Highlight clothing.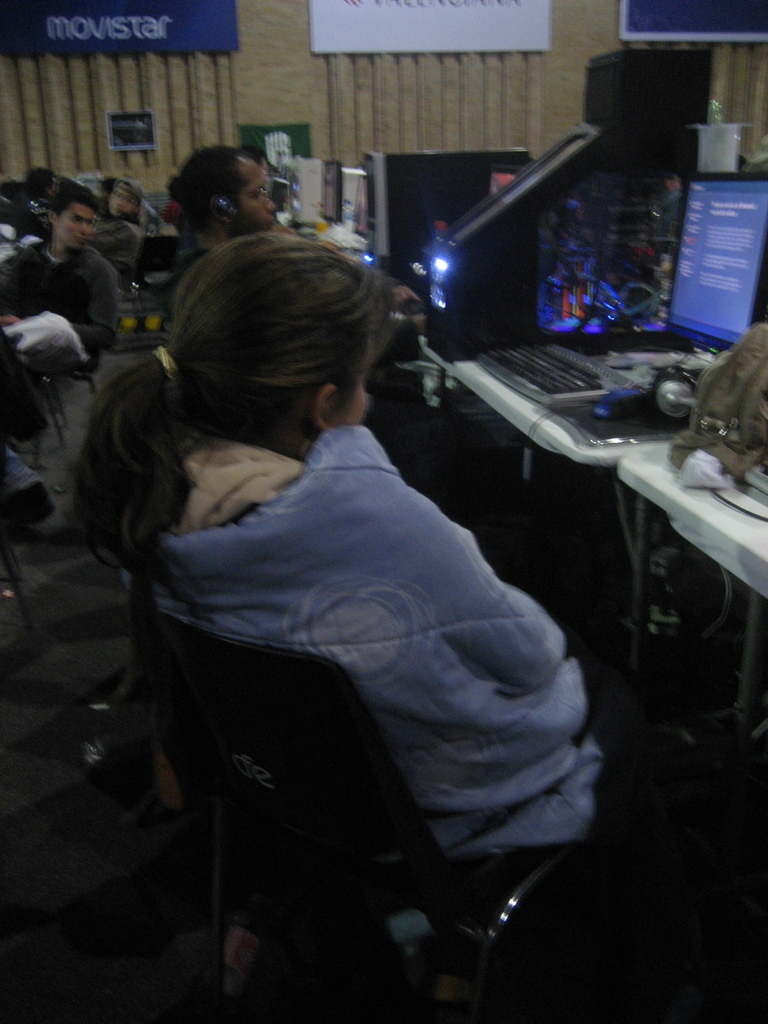
Highlighted region: (x1=158, y1=225, x2=214, y2=307).
